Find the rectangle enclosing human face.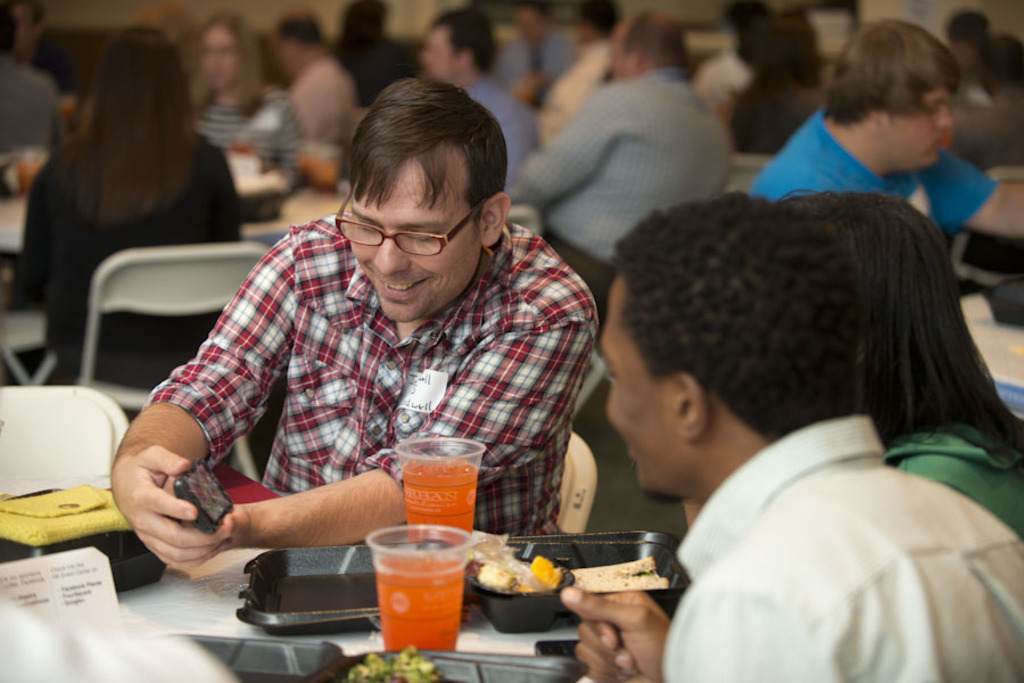
box(593, 289, 687, 504).
